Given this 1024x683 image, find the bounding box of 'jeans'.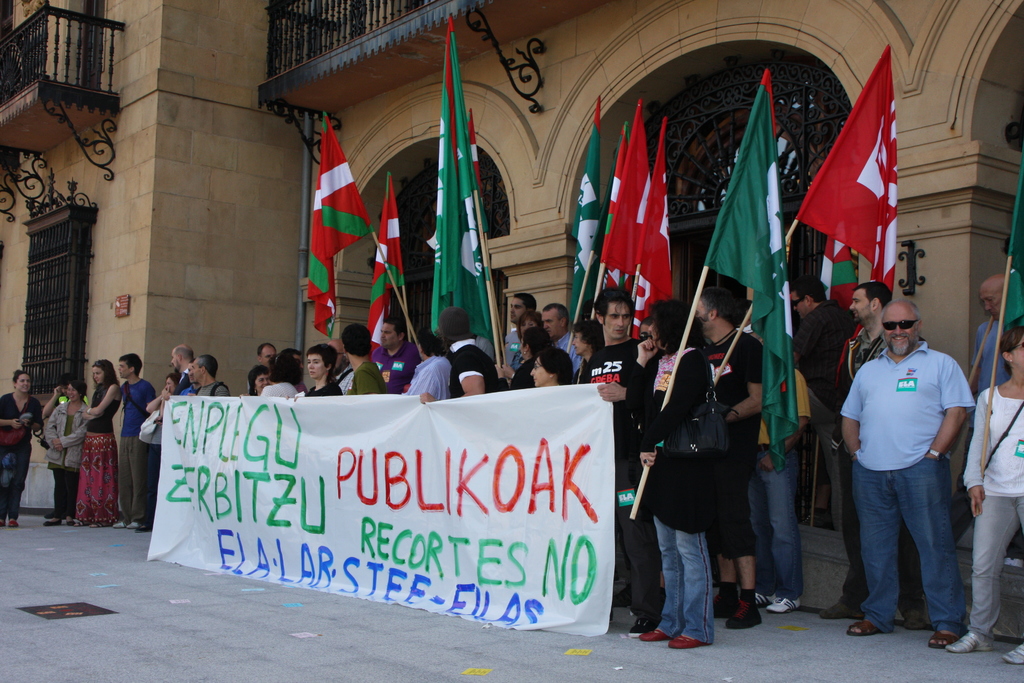
(855,449,977,647).
